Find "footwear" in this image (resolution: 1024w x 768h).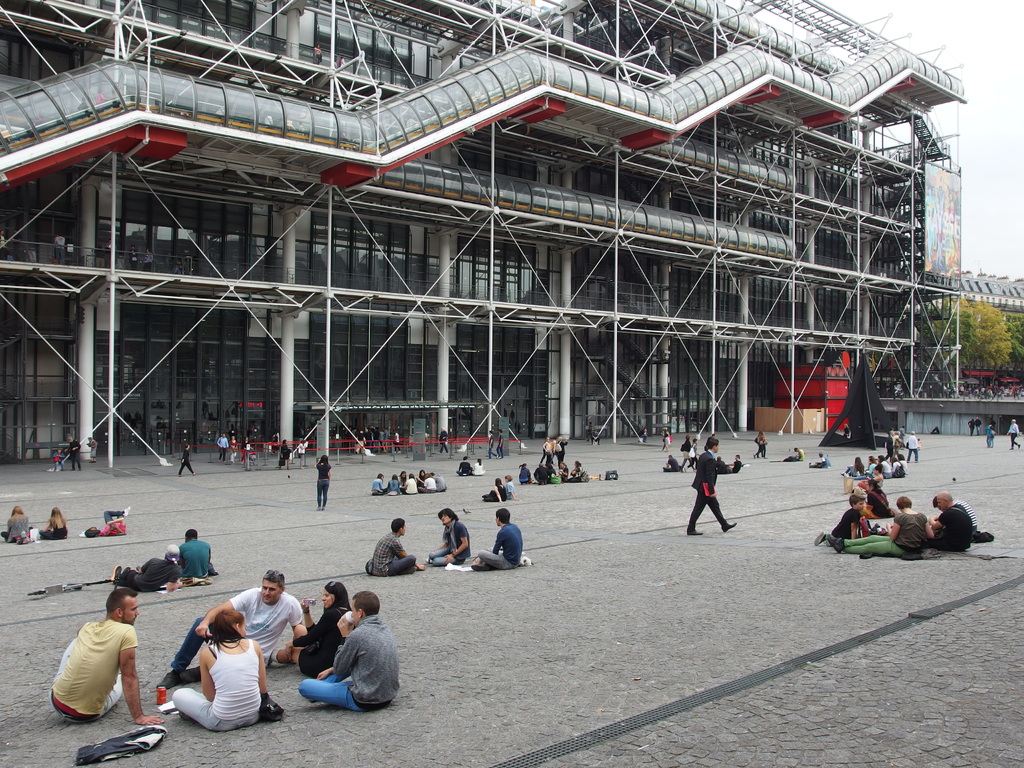
bbox=(829, 533, 844, 551).
